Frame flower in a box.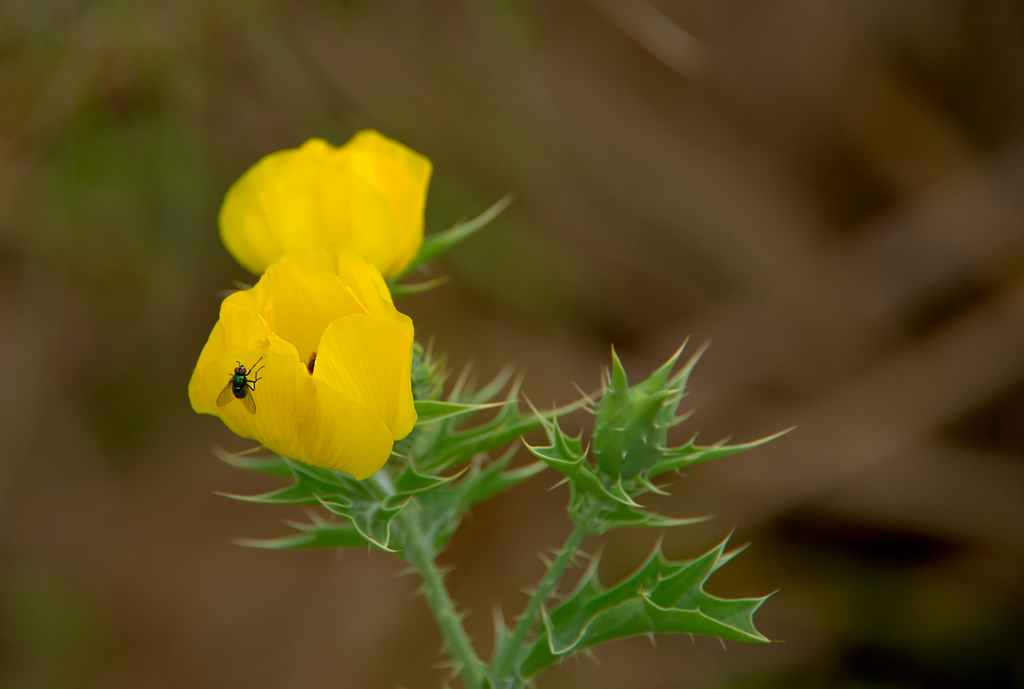
174:190:422:478.
